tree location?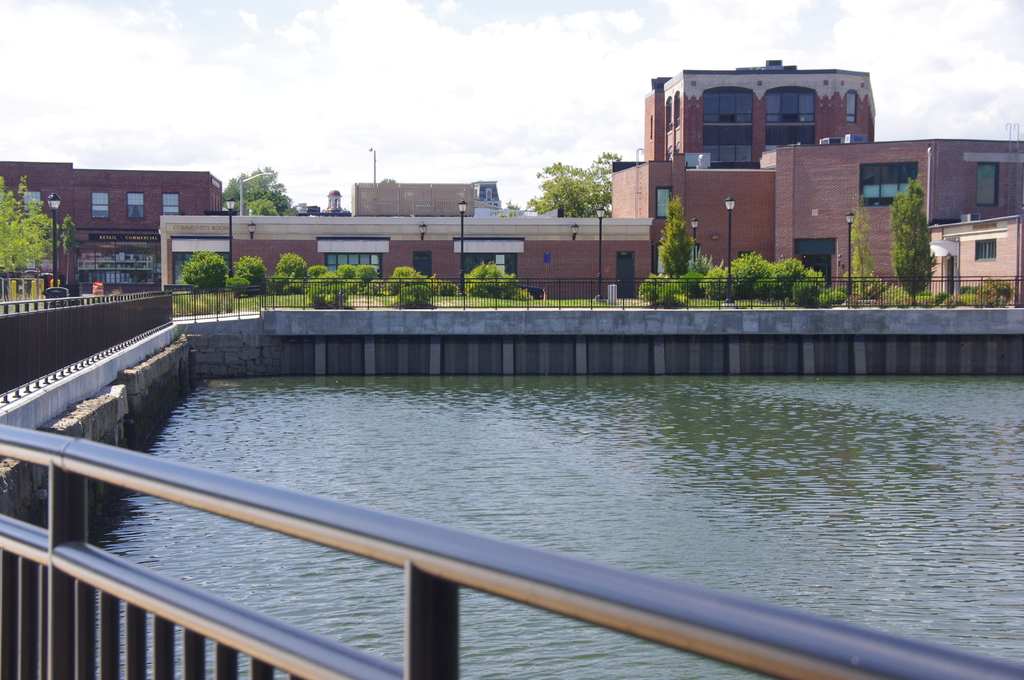
pyautogui.locateOnScreen(0, 169, 70, 279)
